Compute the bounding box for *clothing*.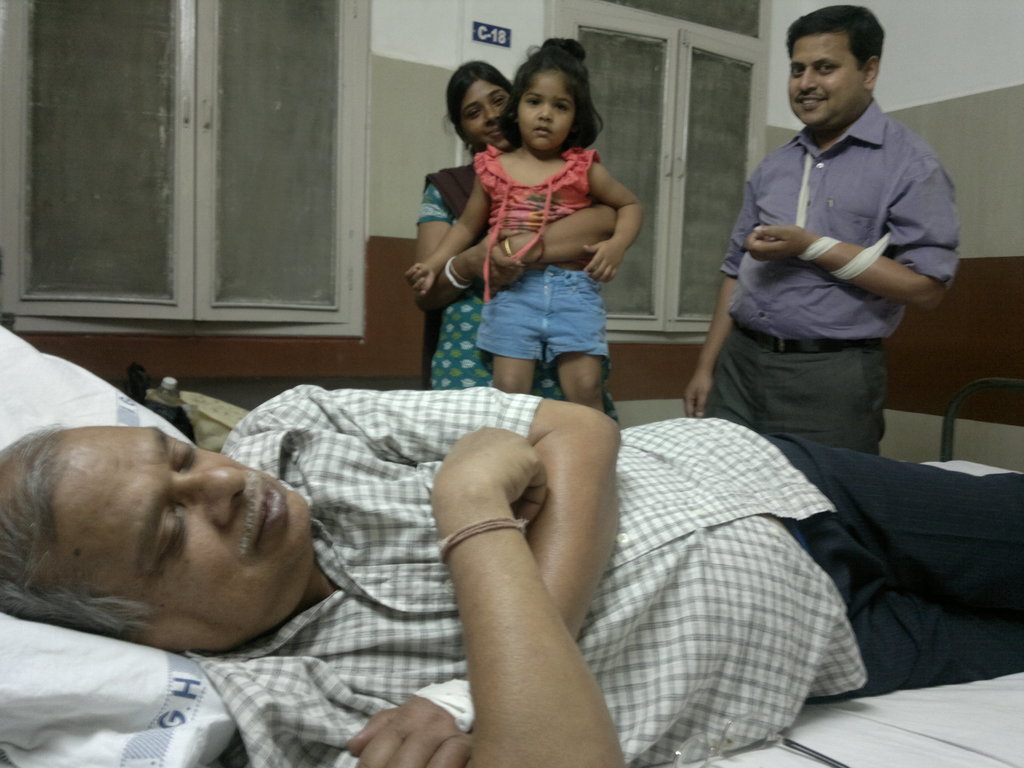
crop(685, 54, 968, 463).
